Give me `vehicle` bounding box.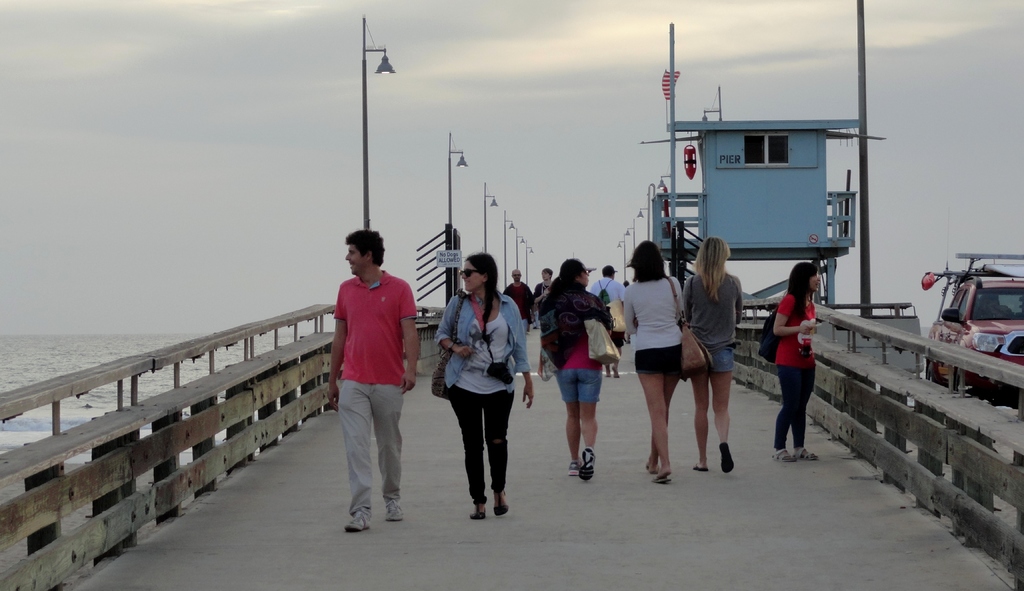
{"x1": 906, "y1": 240, "x2": 1023, "y2": 390}.
